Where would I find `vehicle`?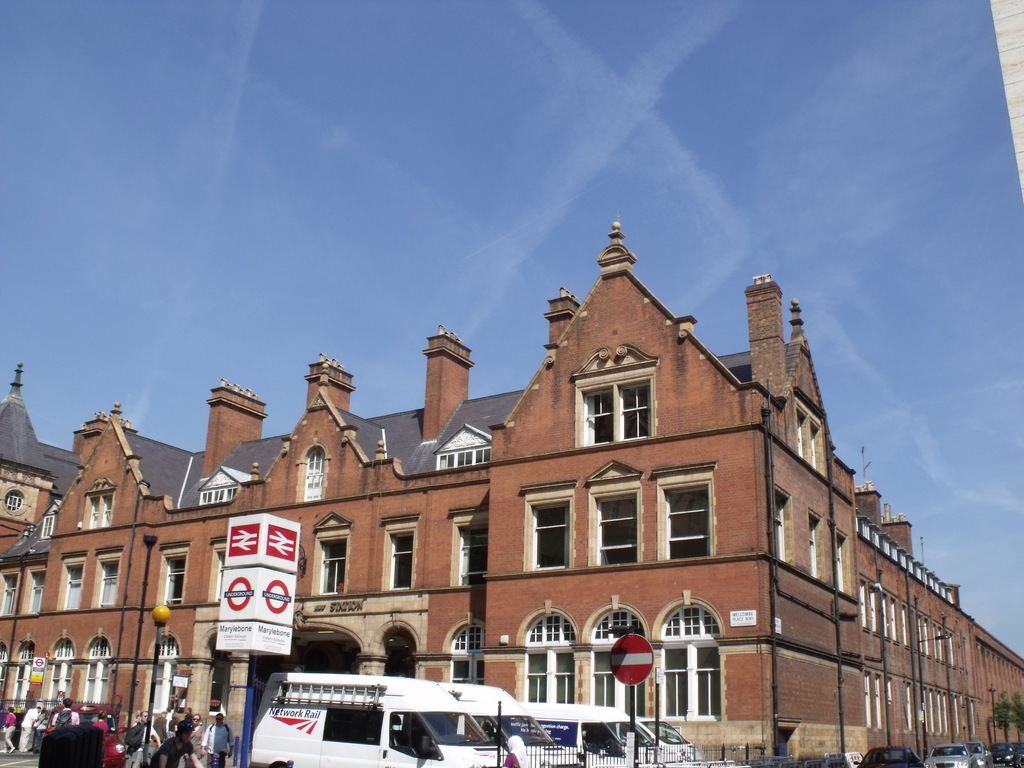
At <region>248, 676, 564, 767</region>.
